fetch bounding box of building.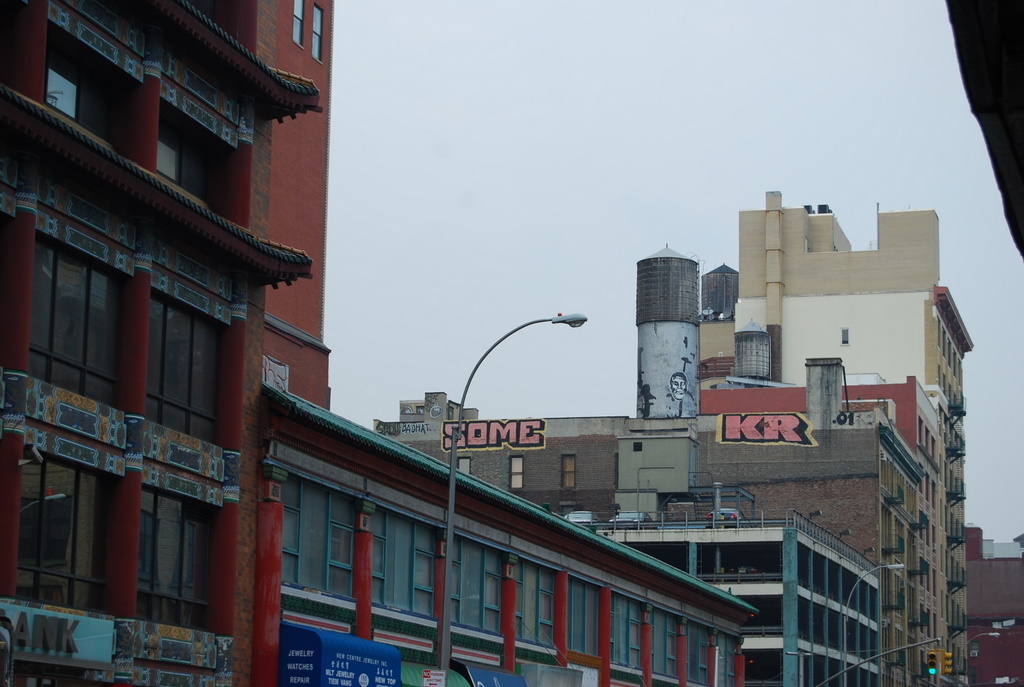
Bbox: rect(371, 238, 927, 686).
